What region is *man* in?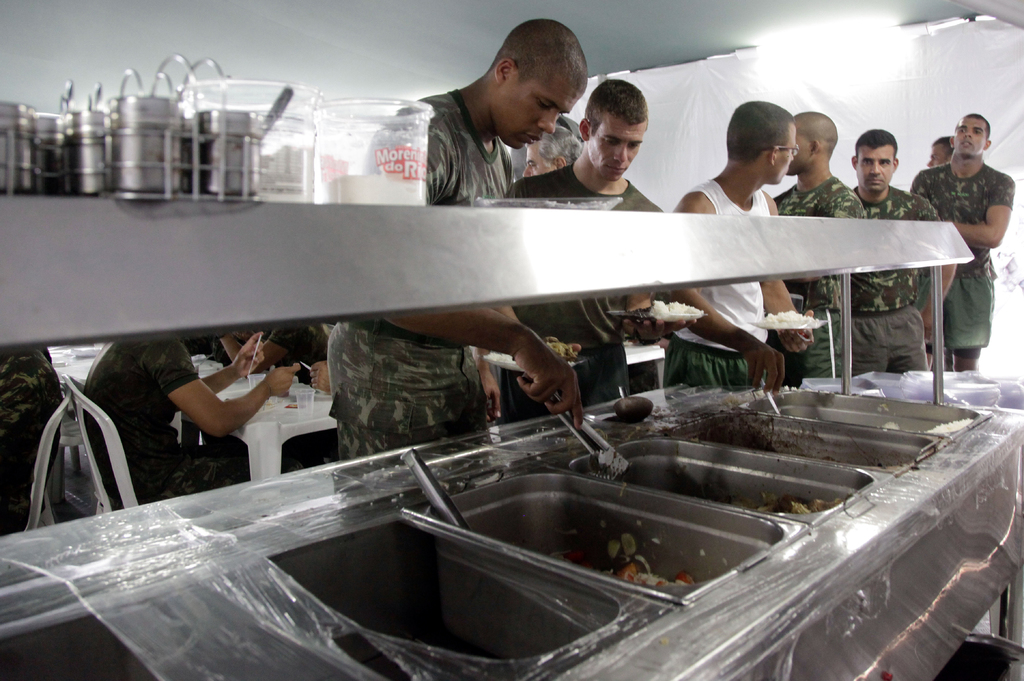
locate(664, 95, 828, 397).
